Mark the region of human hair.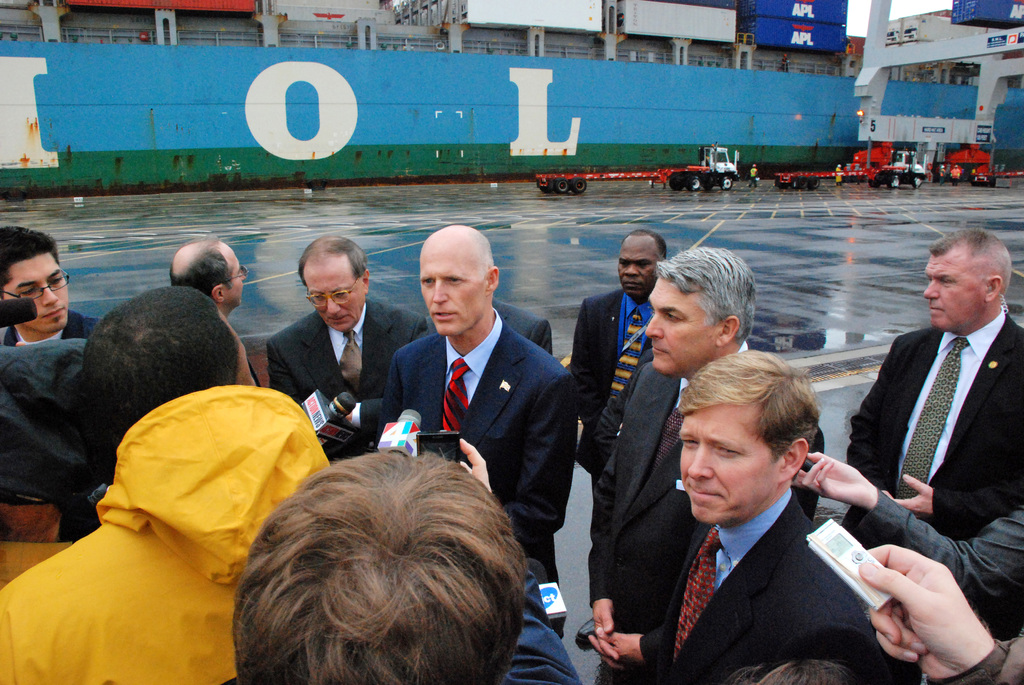
Region: rect(931, 226, 1012, 290).
